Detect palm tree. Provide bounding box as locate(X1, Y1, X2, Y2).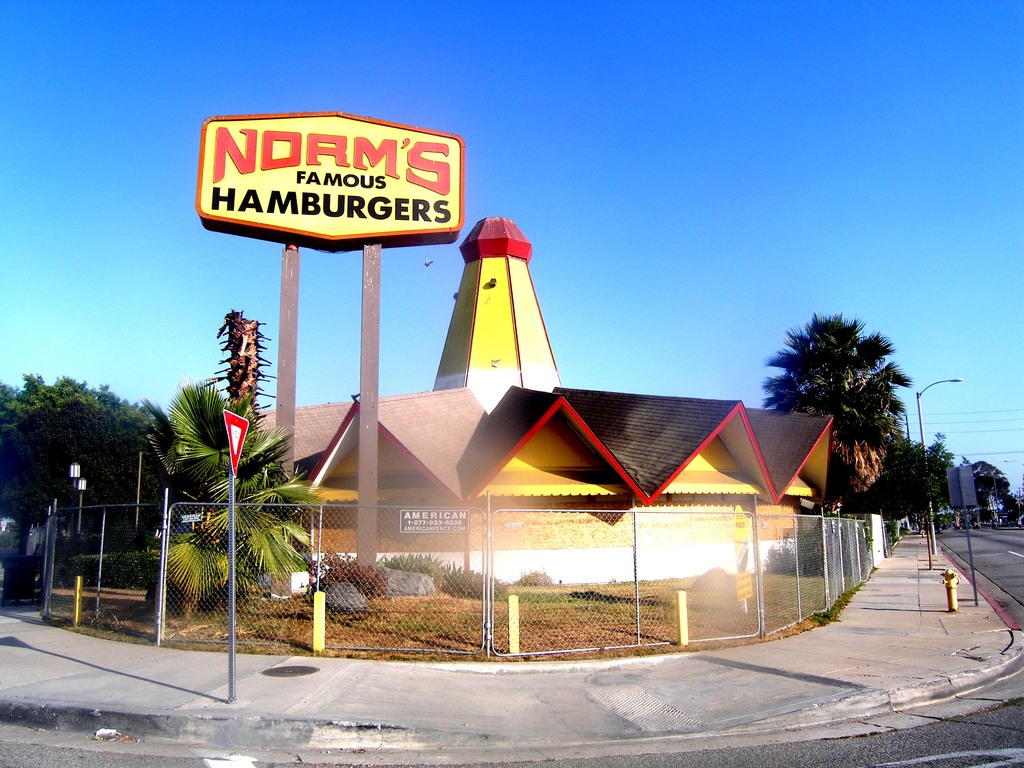
locate(170, 387, 278, 593).
